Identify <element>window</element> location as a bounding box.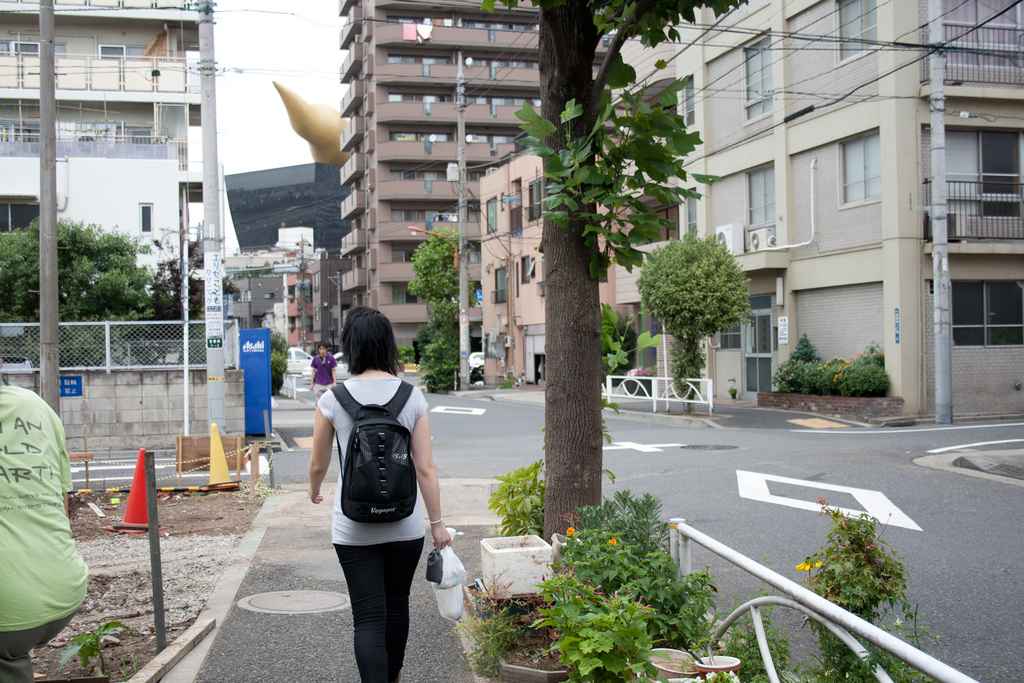
crop(745, 173, 778, 227).
